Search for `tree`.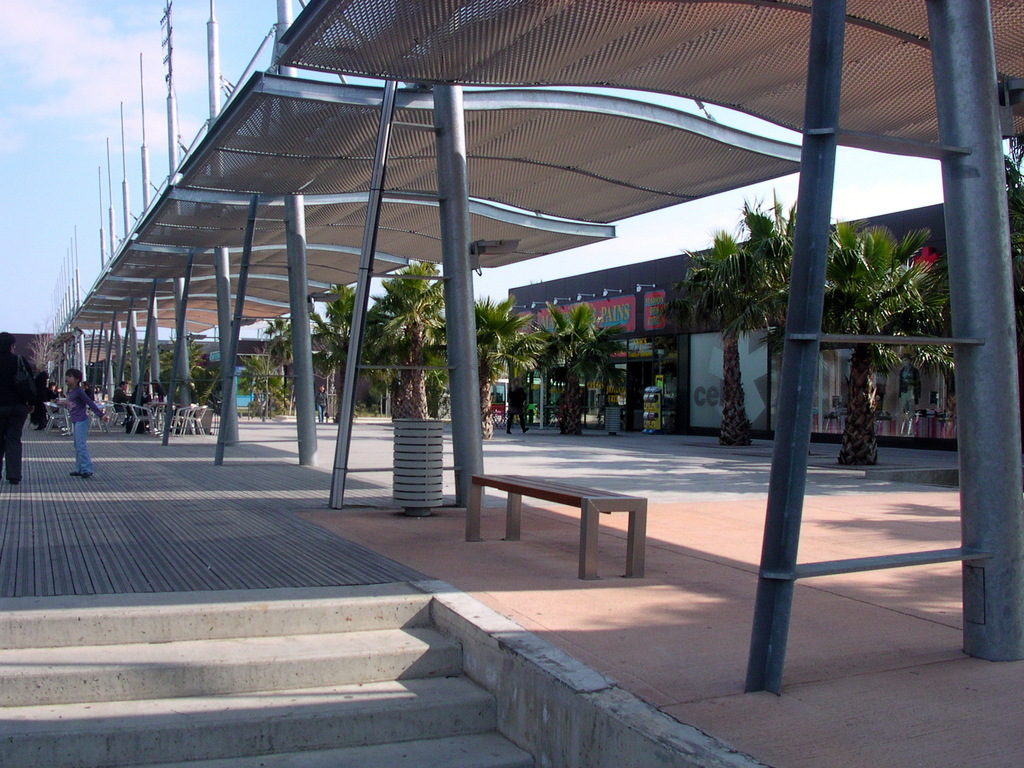
Found at locate(364, 252, 449, 424).
